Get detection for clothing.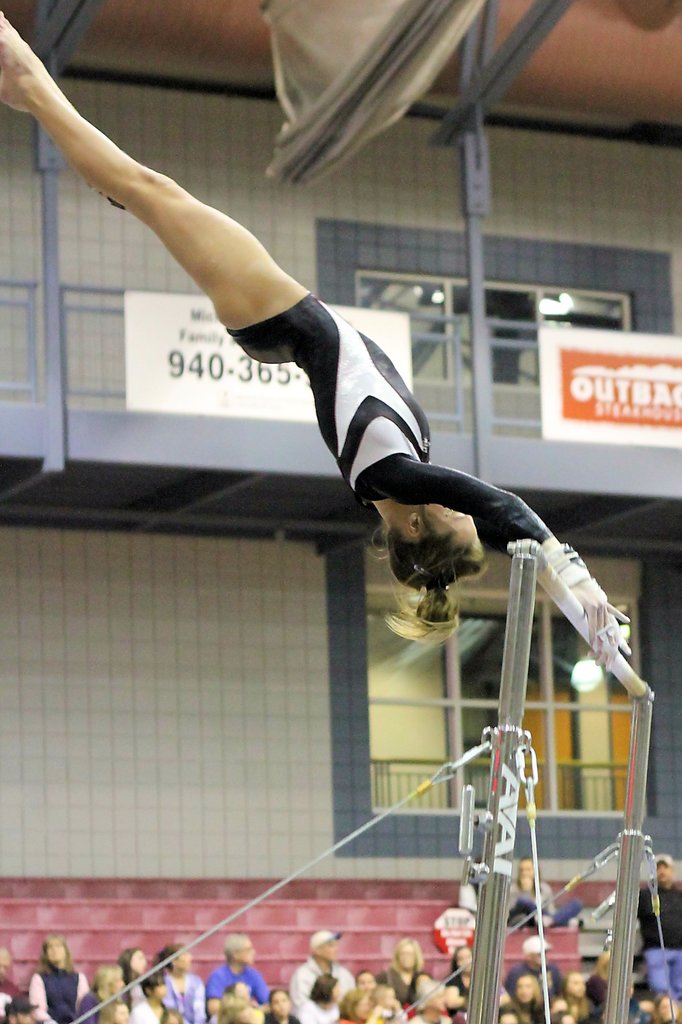
Detection: (22, 964, 94, 1023).
